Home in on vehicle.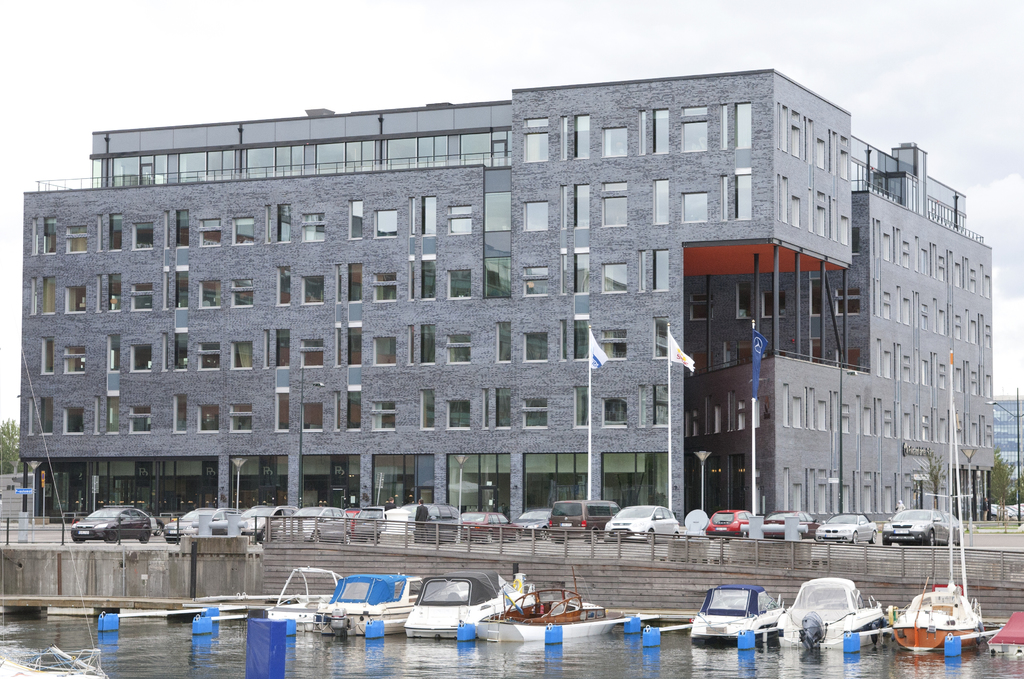
Homed in at 682/583/789/649.
